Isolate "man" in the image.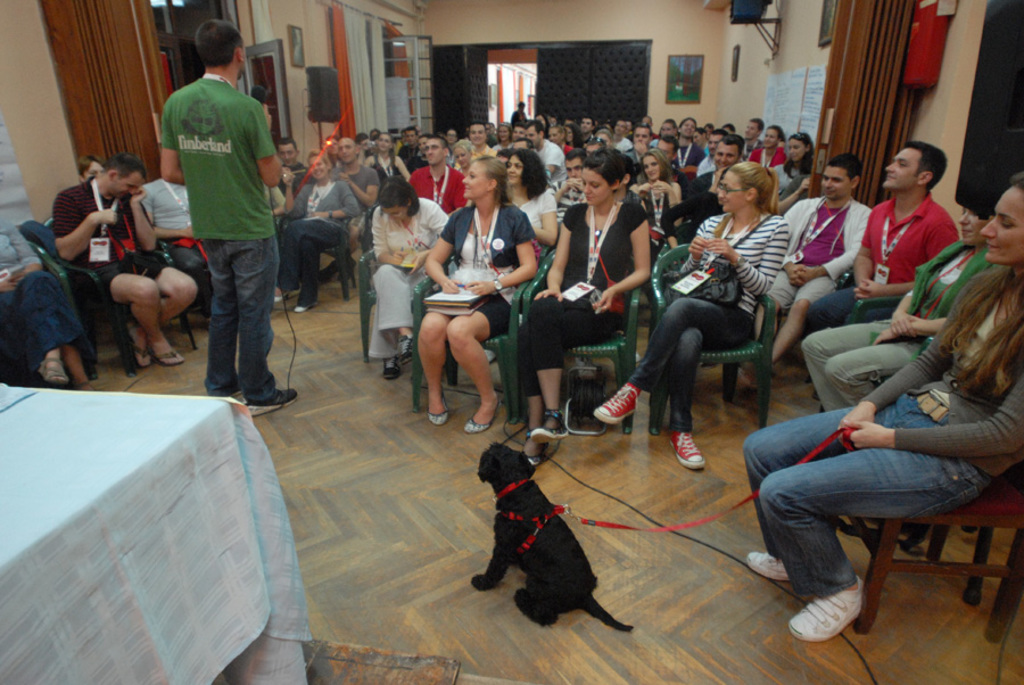
Isolated region: {"left": 51, "top": 152, "right": 197, "bottom": 368}.
